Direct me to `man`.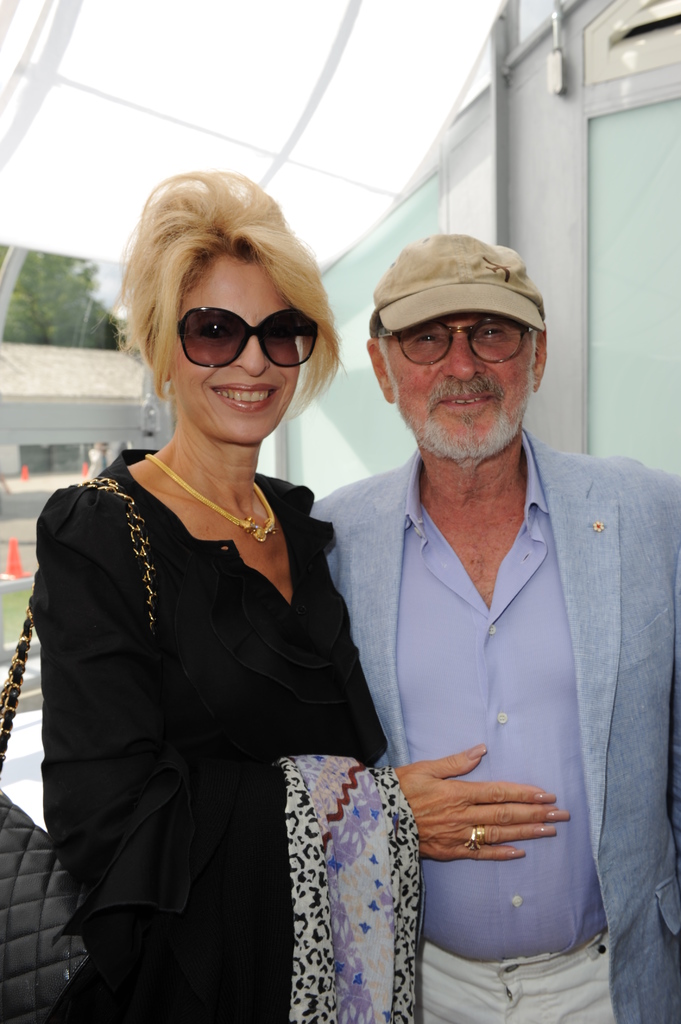
Direction: {"x1": 275, "y1": 210, "x2": 668, "y2": 1023}.
